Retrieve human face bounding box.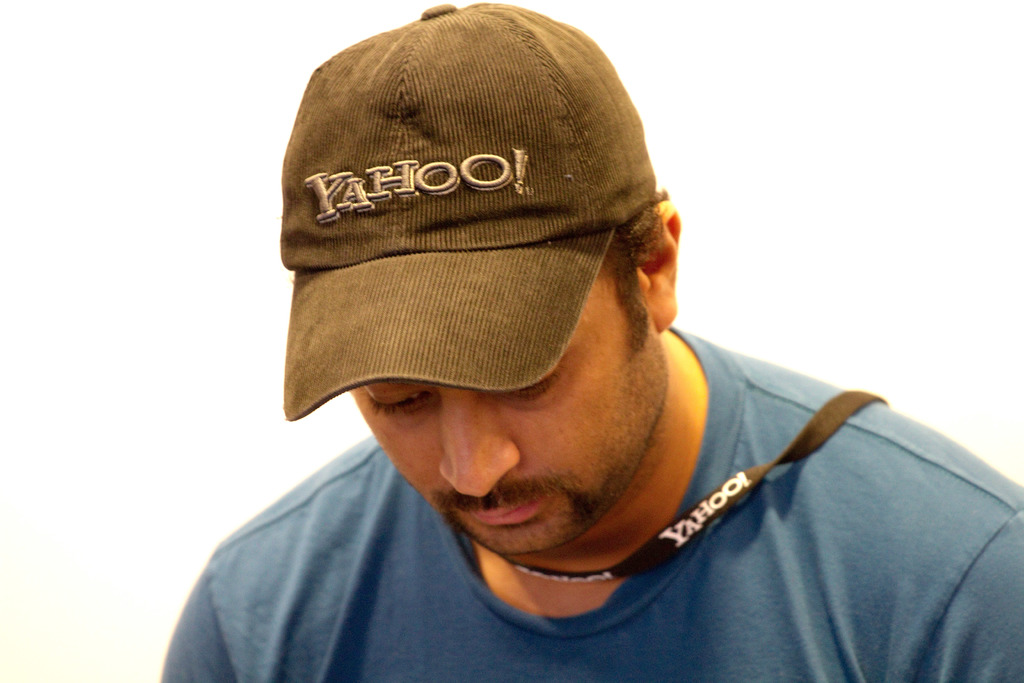
Bounding box: 344, 238, 668, 553.
